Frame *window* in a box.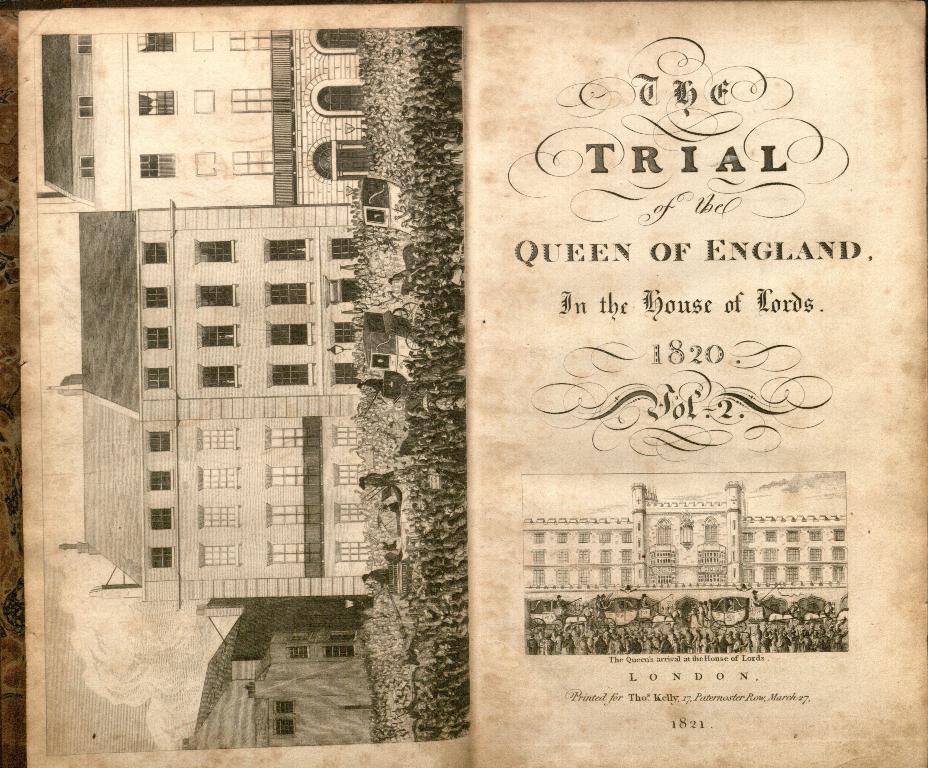
[579, 569, 592, 585].
